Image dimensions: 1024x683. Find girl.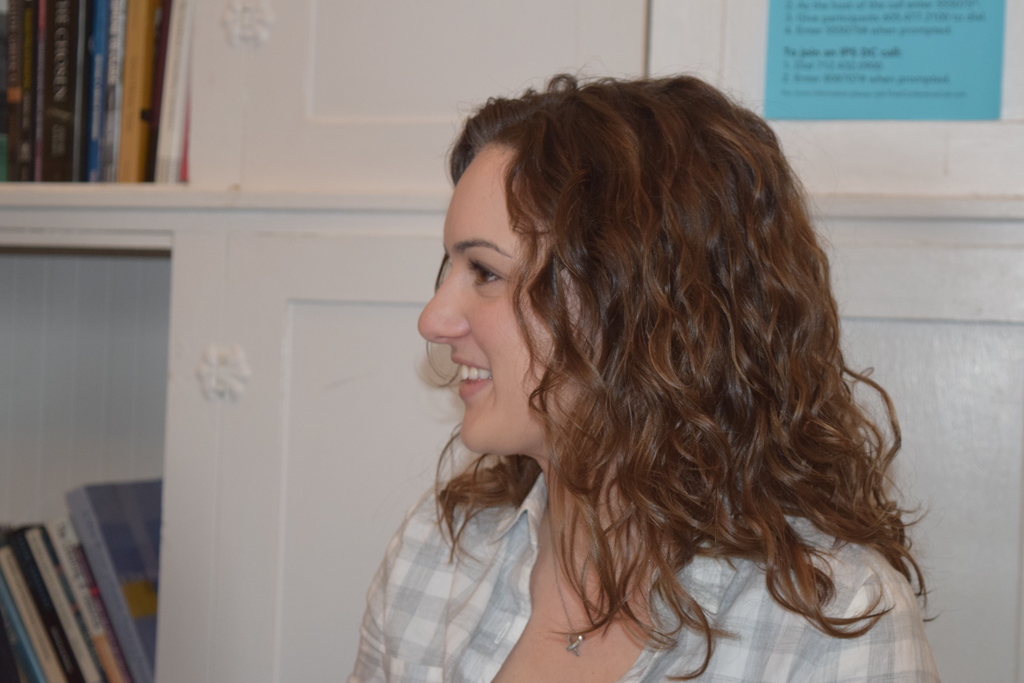
locate(349, 58, 942, 682).
